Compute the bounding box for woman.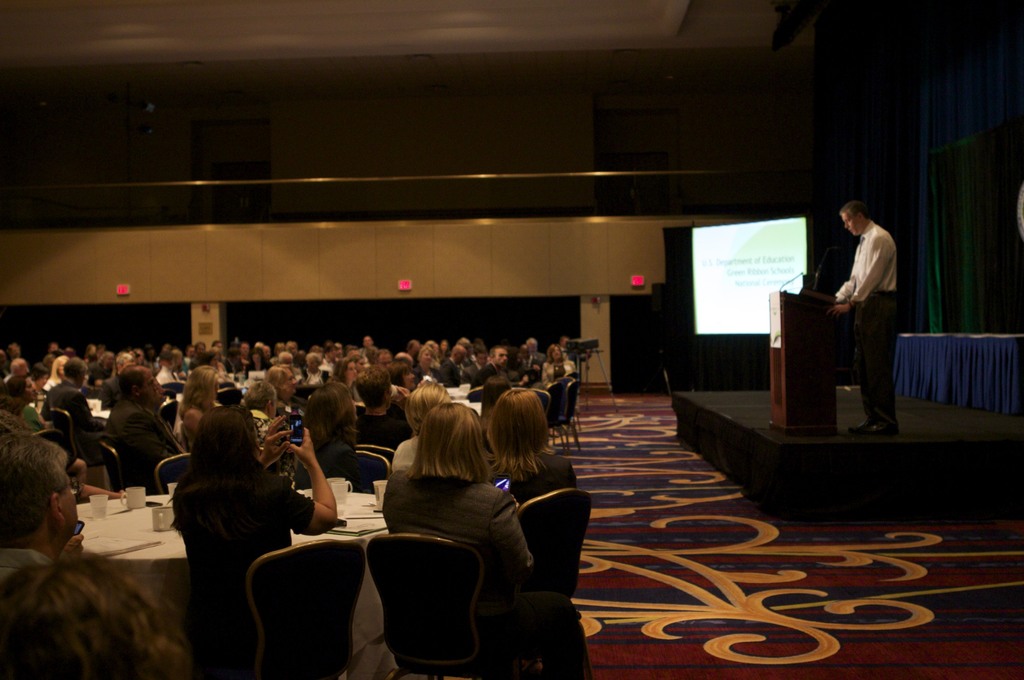
crop(296, 381, 372, 489).
